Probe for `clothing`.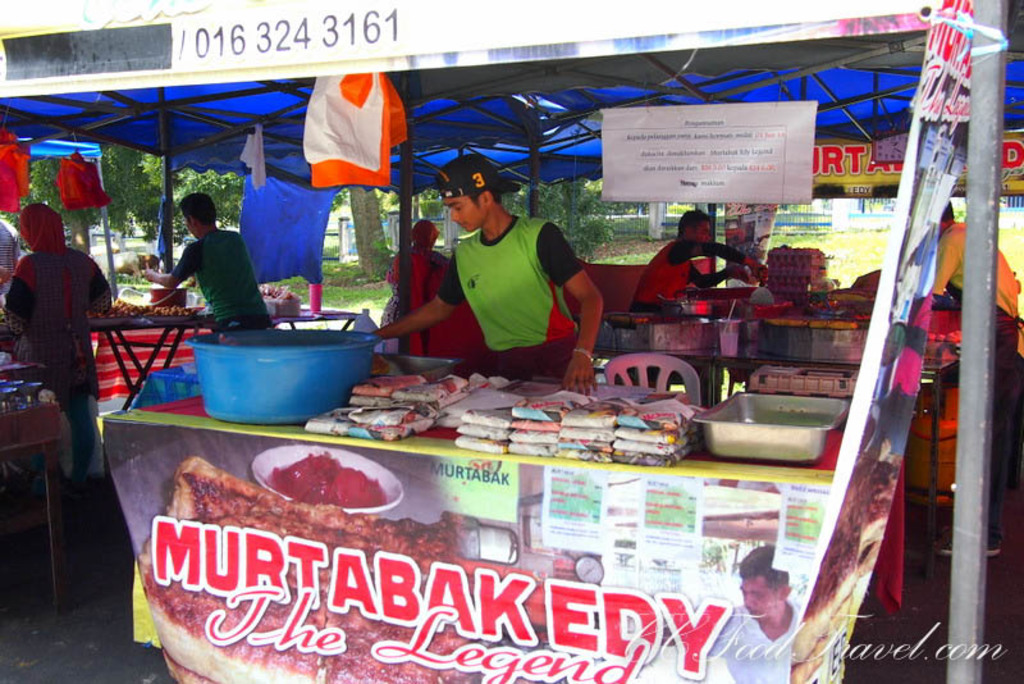
Probe result: x1=6, y1=247, x2=115, y2=474.
